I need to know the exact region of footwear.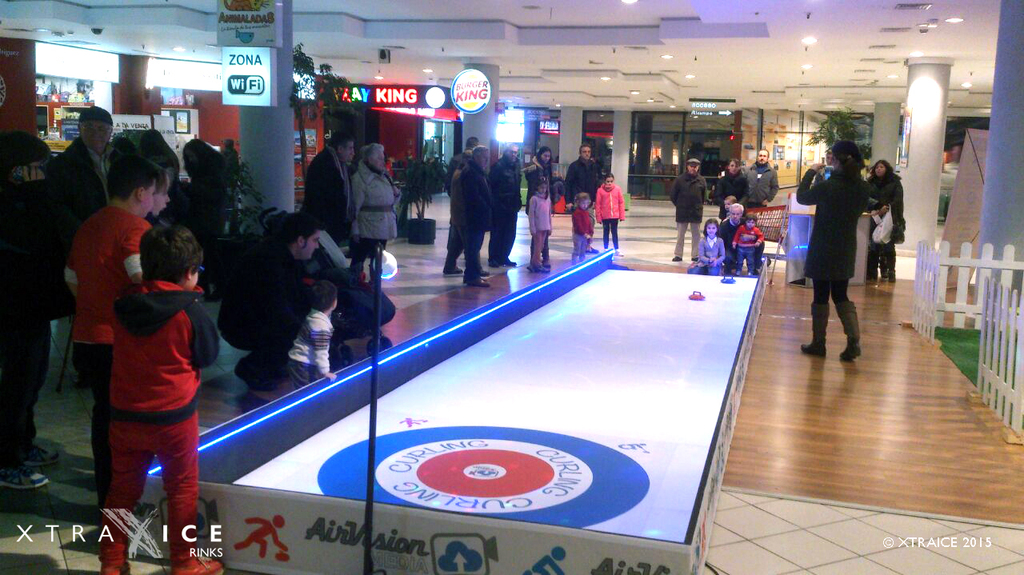
Region: l=463, t=276, r=490, b=290.
